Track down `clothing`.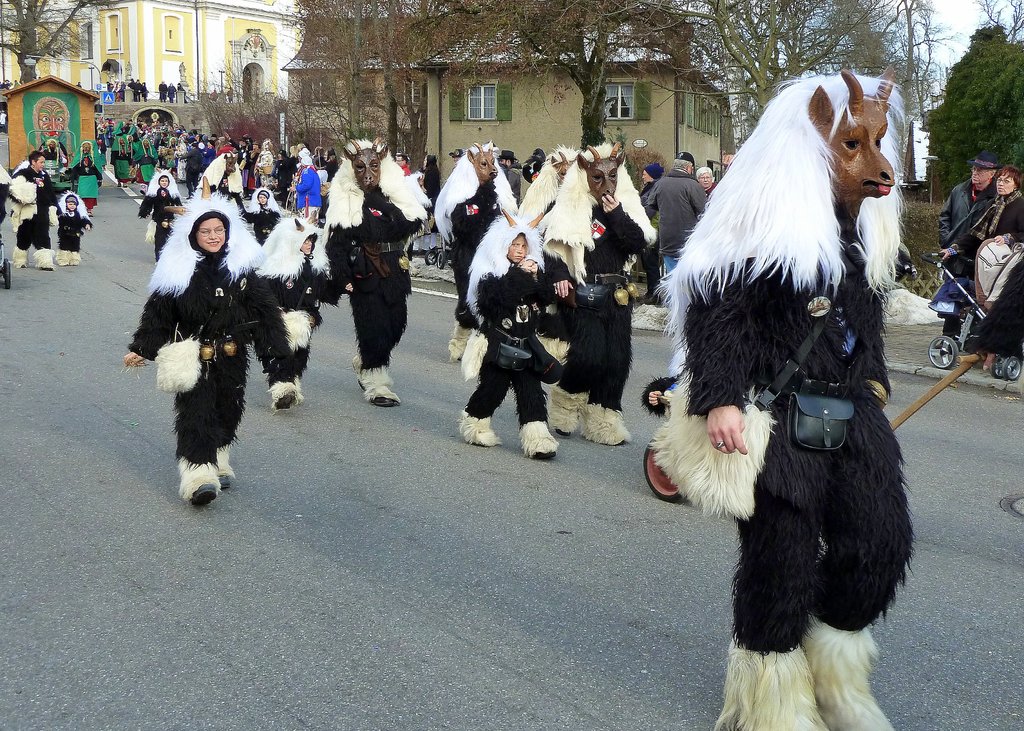
Tracked to left=644, top=169, right=704, bottom=279.
